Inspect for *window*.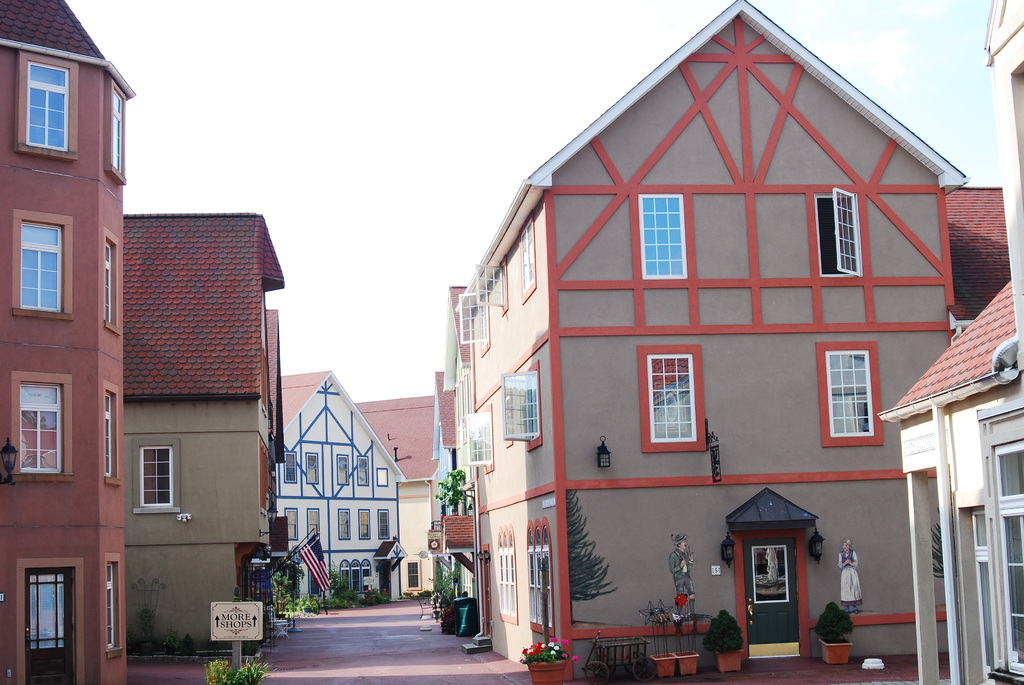
Inspection: BBox(509, 374, 545, 447).
